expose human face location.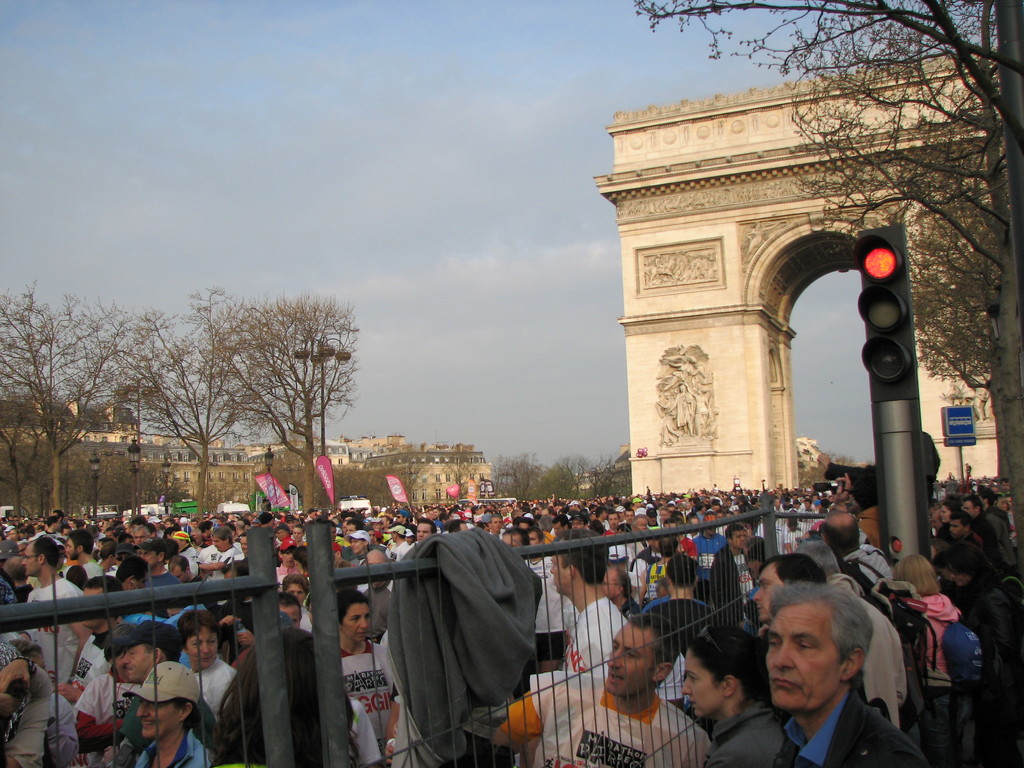
Exposed at {"x1": 287, "y1": 584, "x2": 307, "y2": 601}.
